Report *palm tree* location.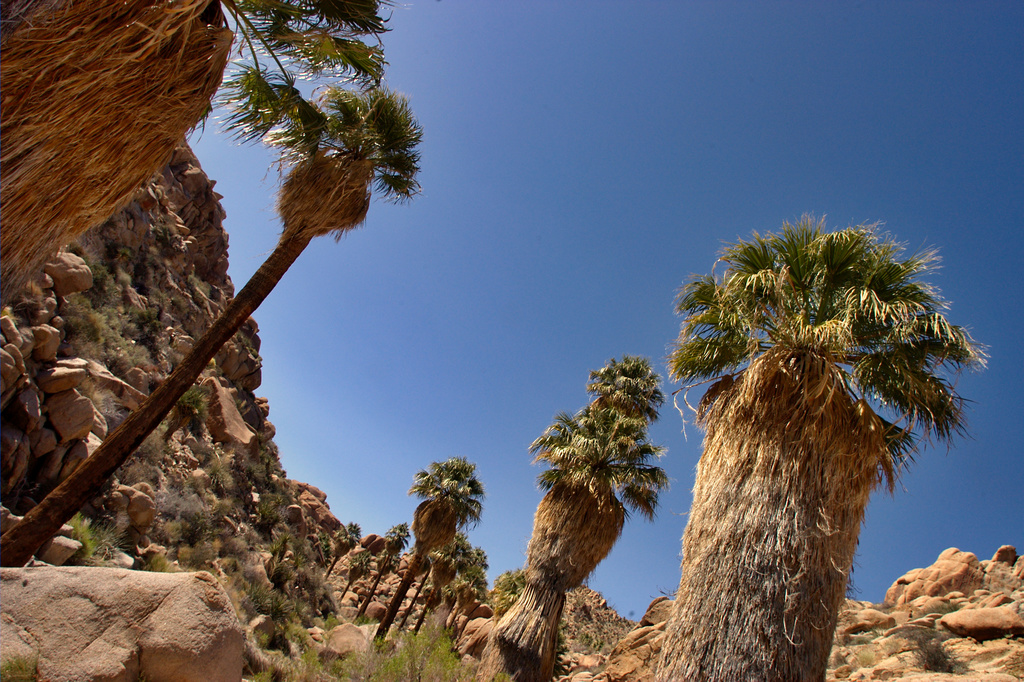
Report: l=668, t=214, r=955, b=681.
